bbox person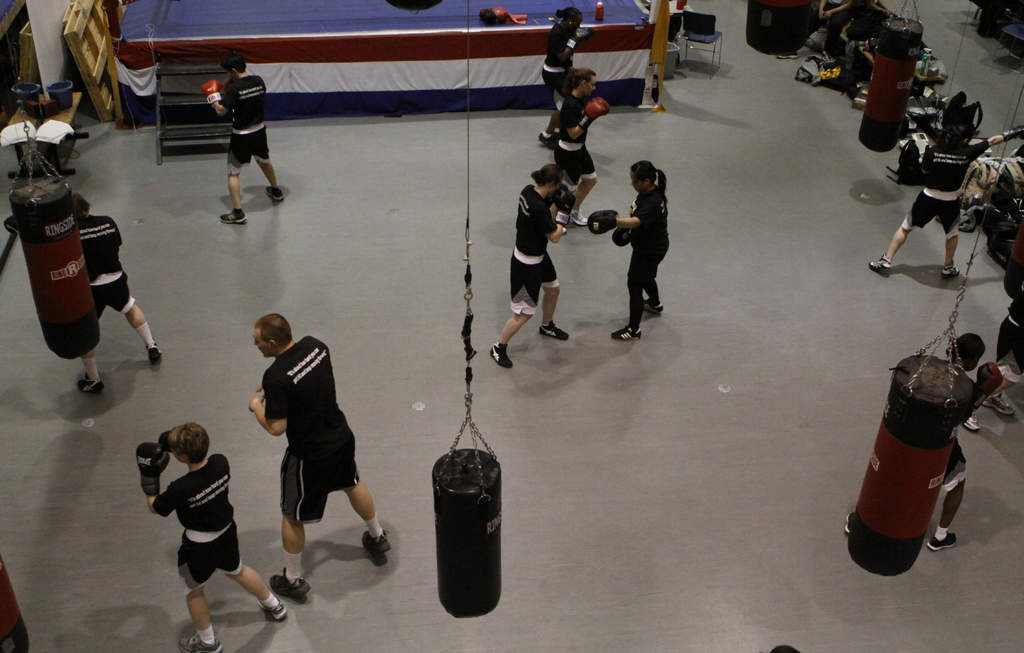
845 334 1002 549
